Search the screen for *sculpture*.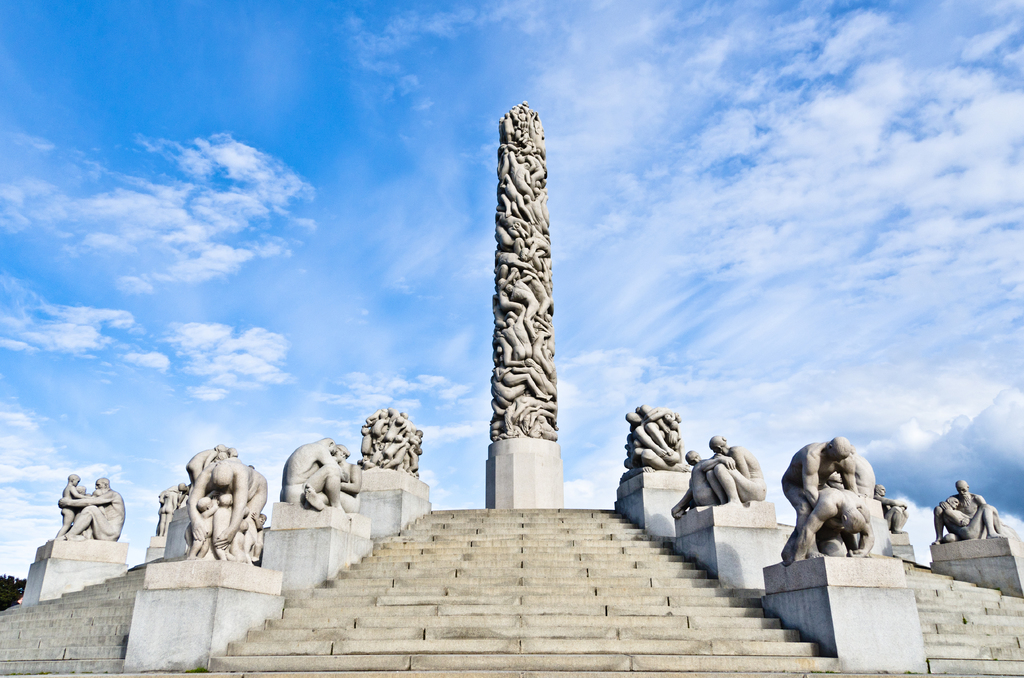
Found at box(355, 400, 437, 500).
